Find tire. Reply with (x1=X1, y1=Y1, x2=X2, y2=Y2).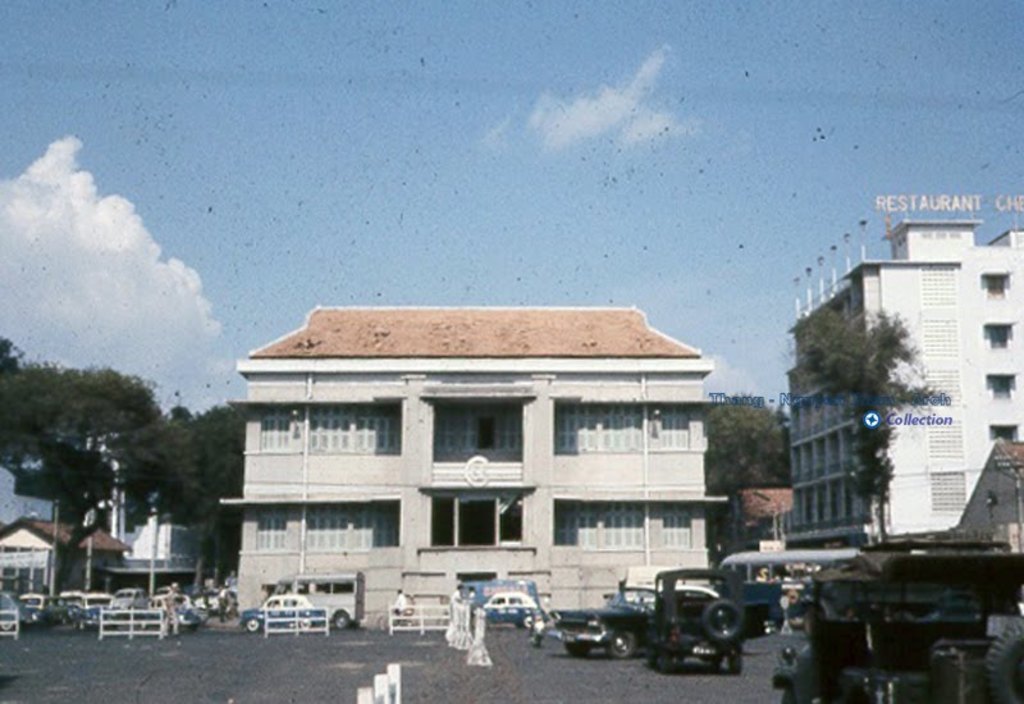
(x1=730, y1=652, x2=744, y2=676).
